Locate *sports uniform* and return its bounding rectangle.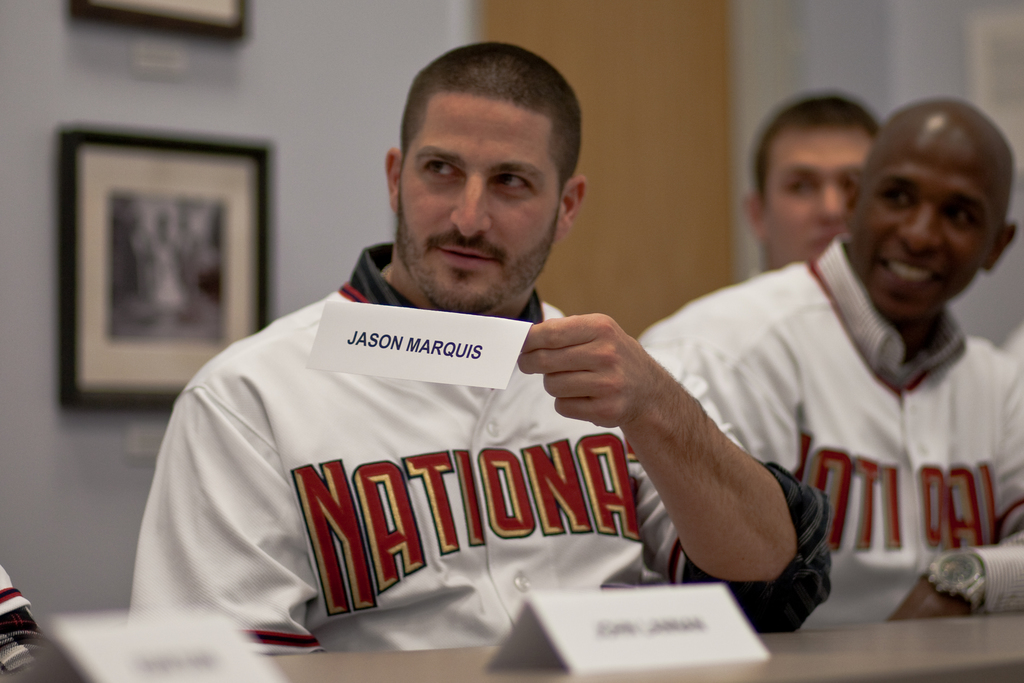
[x1=119, y1=235, x2=851, y2=655].
